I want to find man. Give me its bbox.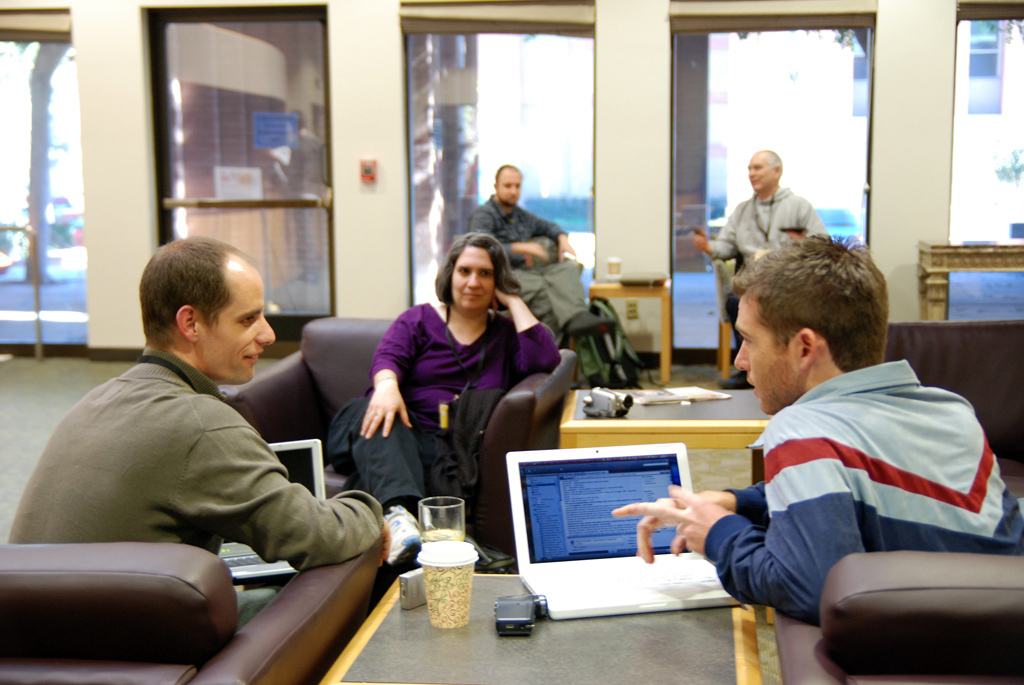
612,229,1023,623.
